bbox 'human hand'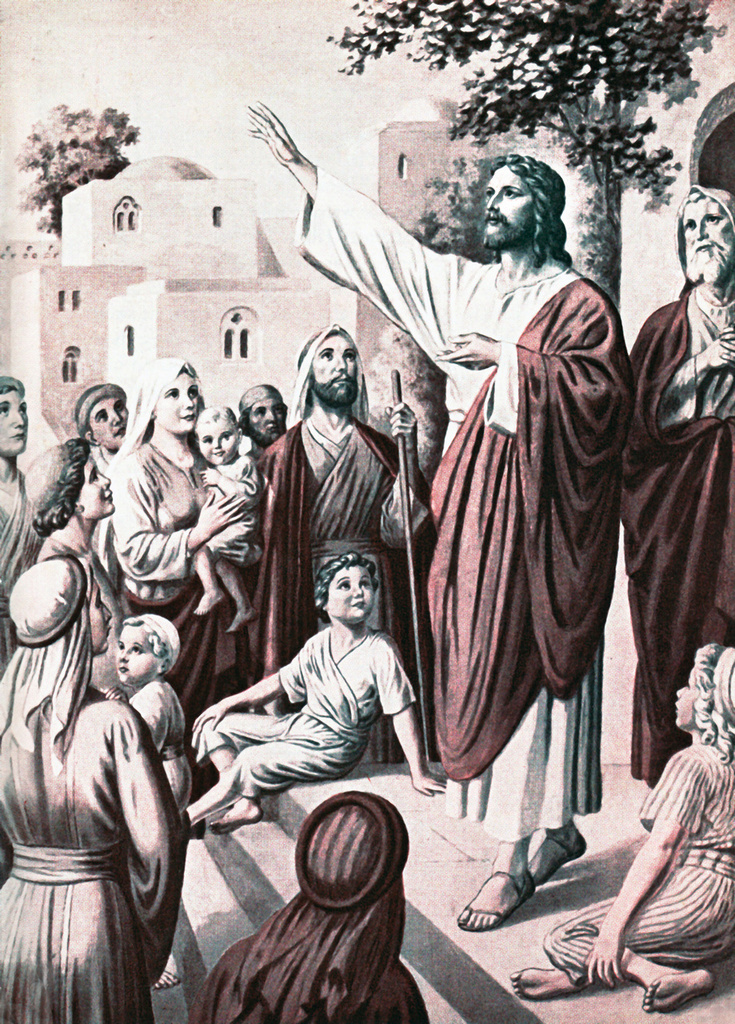
{"left": 704, "top": 340, "right": 730, "bottom": 365}
